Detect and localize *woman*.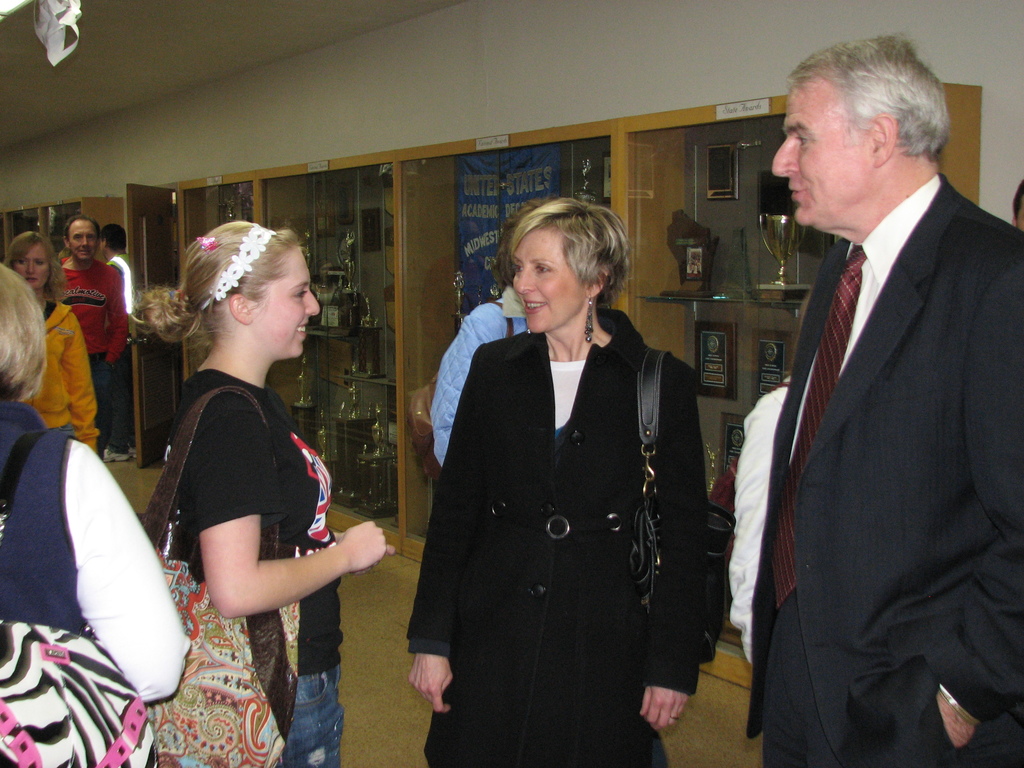
Localized at 141, 232, 367, 767.
